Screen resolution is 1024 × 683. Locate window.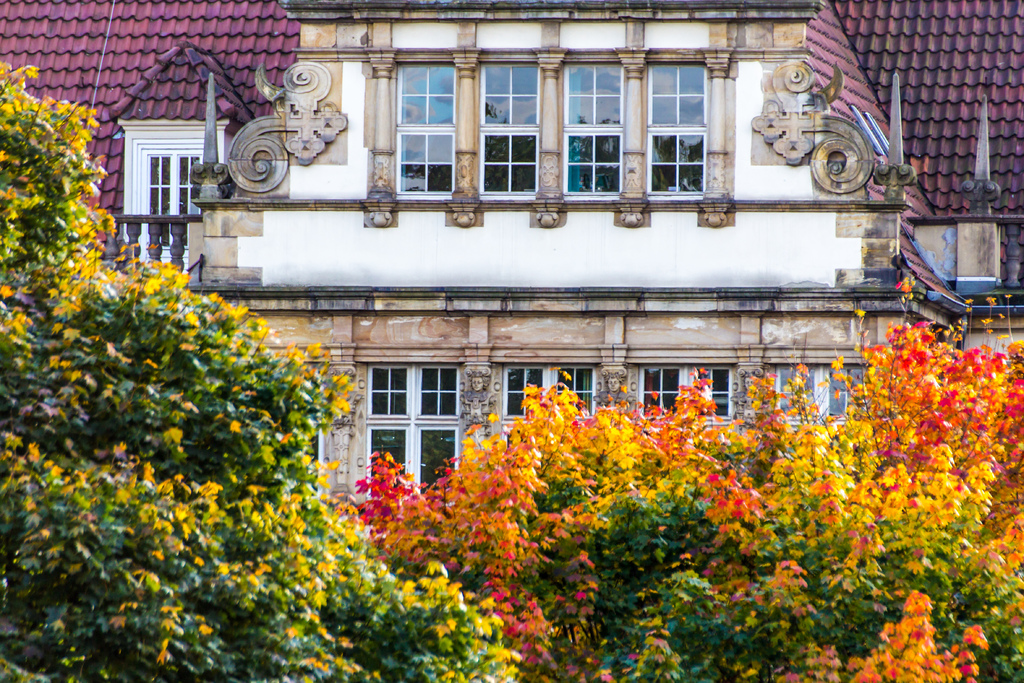
{"left": 499, "top": 364, "right": 614, "bottom": 469}.
